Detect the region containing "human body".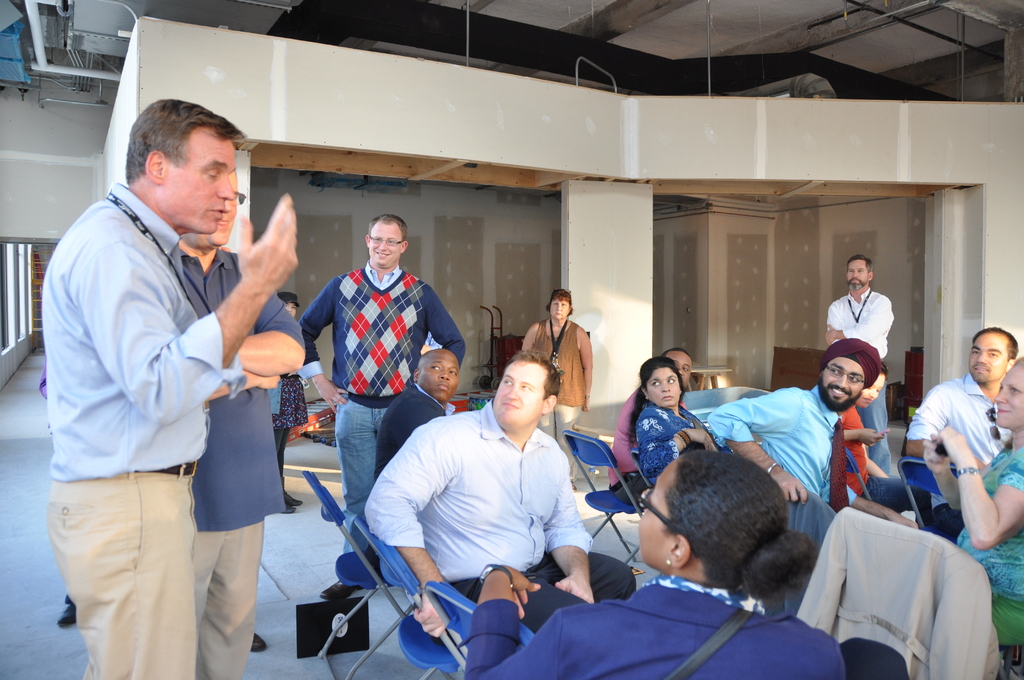
box=[705, 335, 871, 510].
